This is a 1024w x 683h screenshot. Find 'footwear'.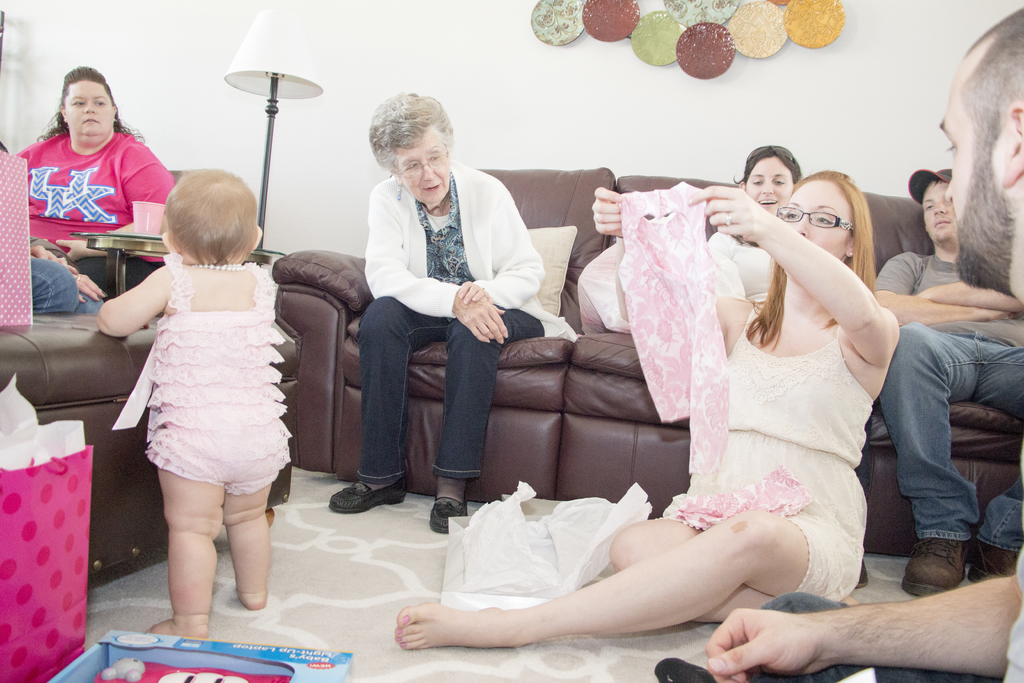
Bounding box: bbox=[326, 479, 408, 514].
